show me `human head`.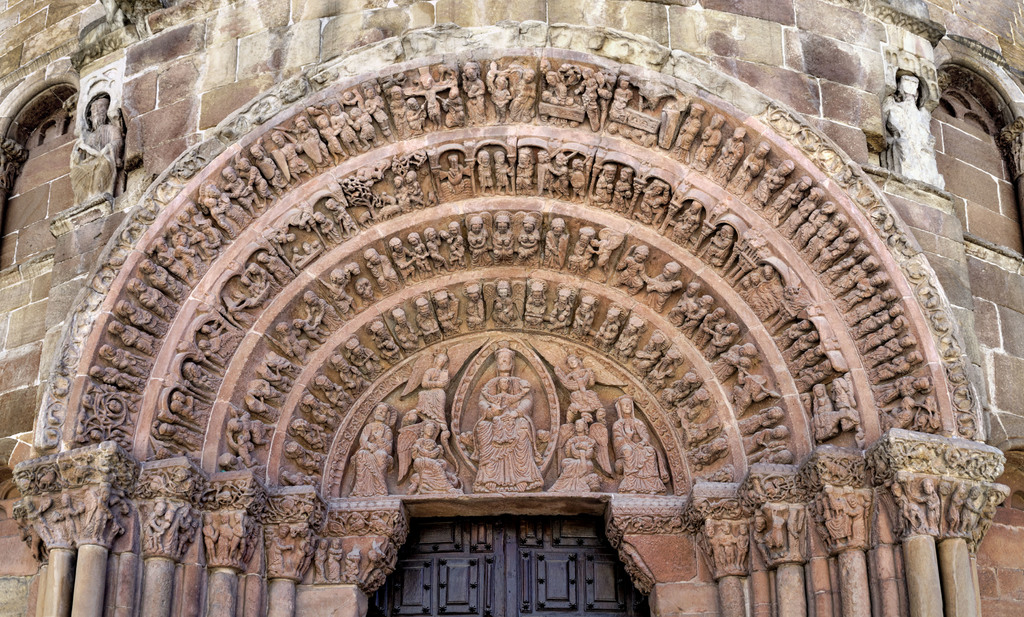
`human head` is here: 627, 318, 640, 334.
